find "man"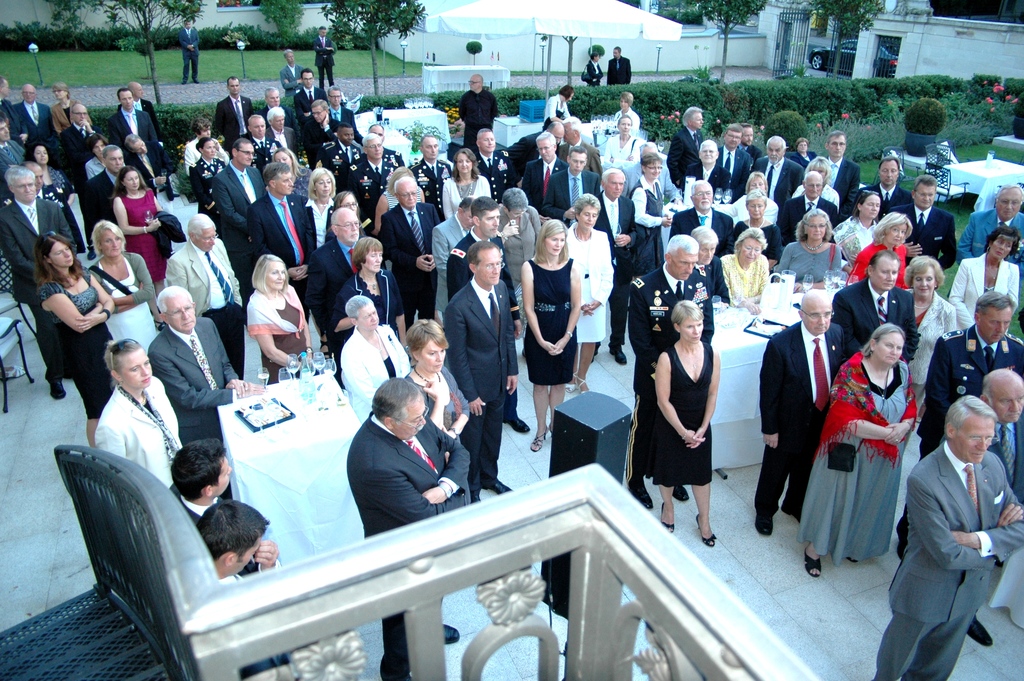
crop(322, 124, 365, 176)
